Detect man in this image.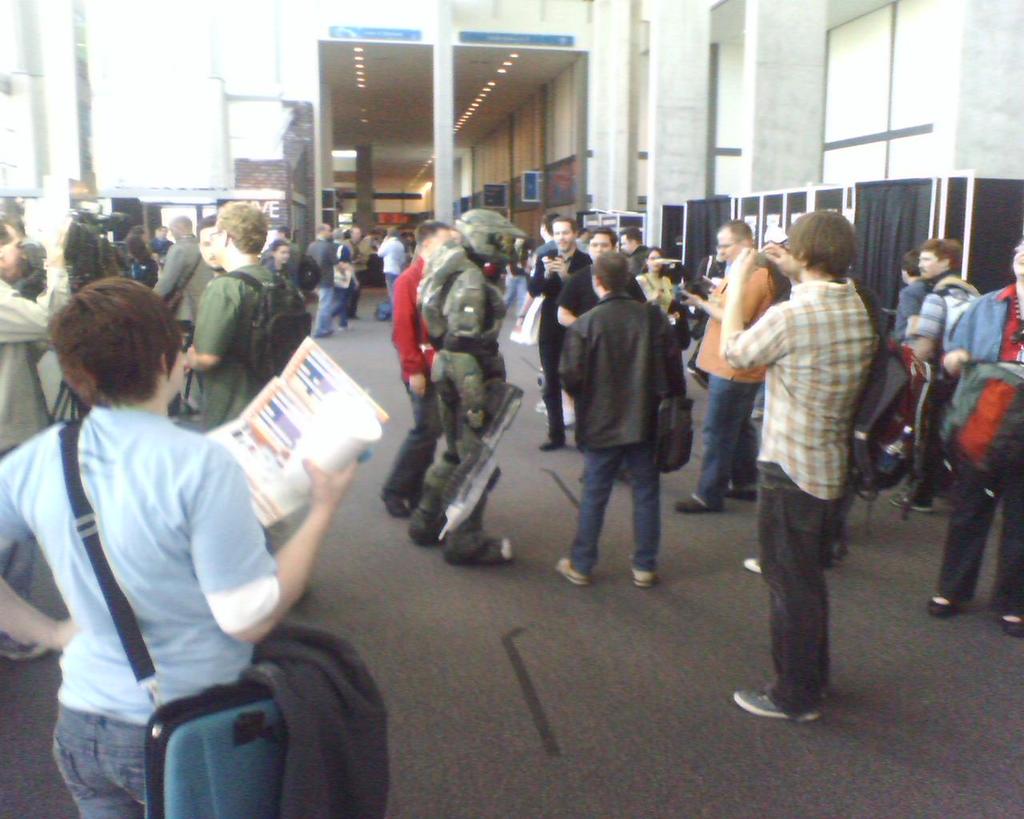
Detection: left=678, top=214, right=781, bottom=513.
